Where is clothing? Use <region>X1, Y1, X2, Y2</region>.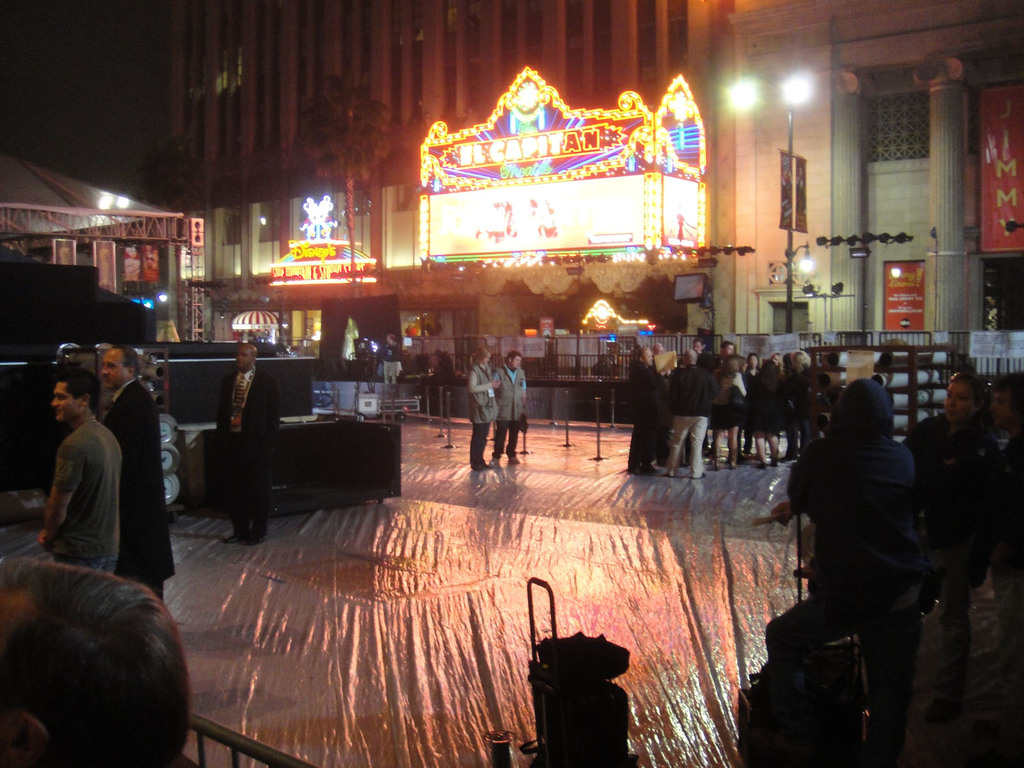
<region>498, 364, 522, 458</region>.
